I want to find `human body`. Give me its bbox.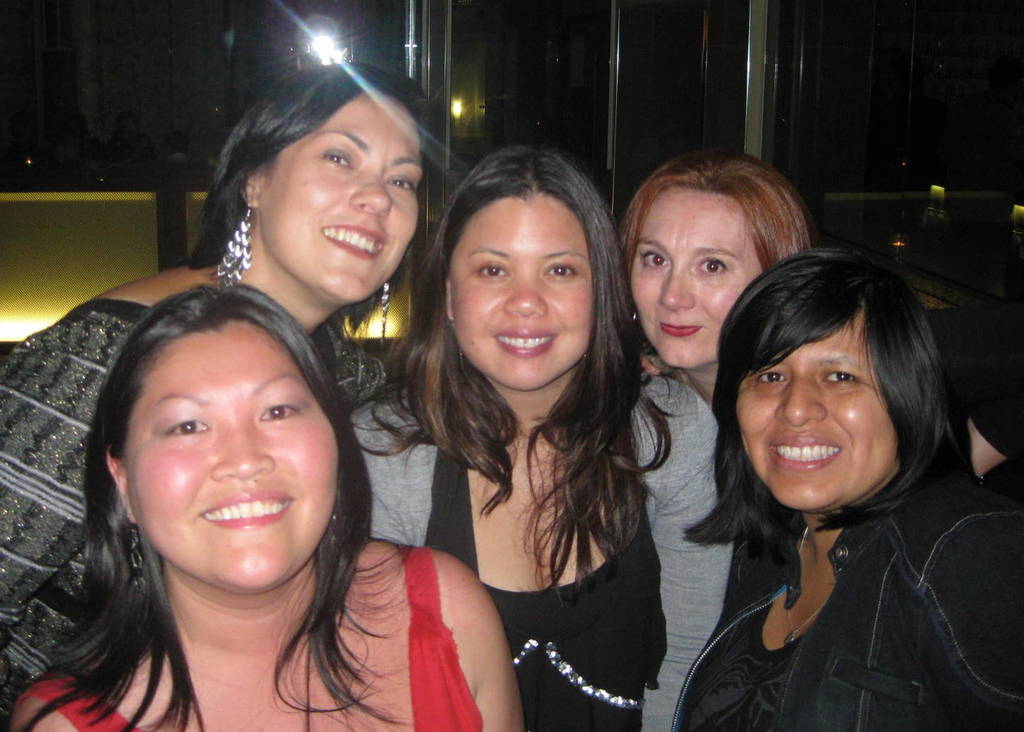
348, 363, 746, 731.
